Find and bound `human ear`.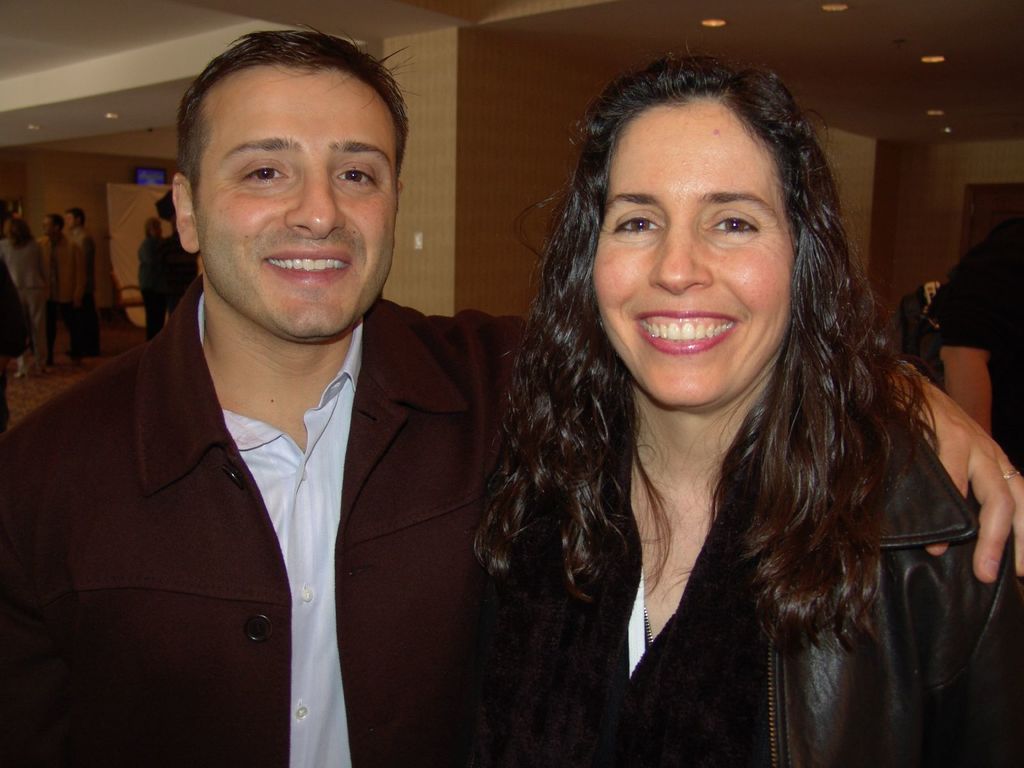
Bound: {"left": 171, "top": 172, "right": 198, "bottom": 253}.
